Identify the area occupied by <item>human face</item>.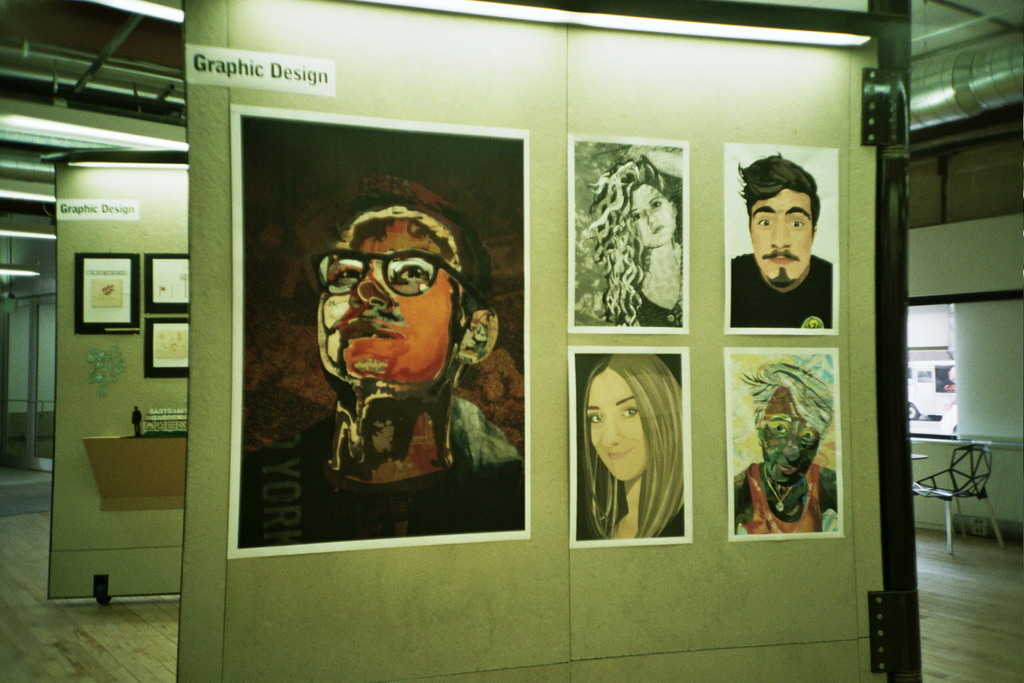
Area: Rect(587, 368, 647, 484).
